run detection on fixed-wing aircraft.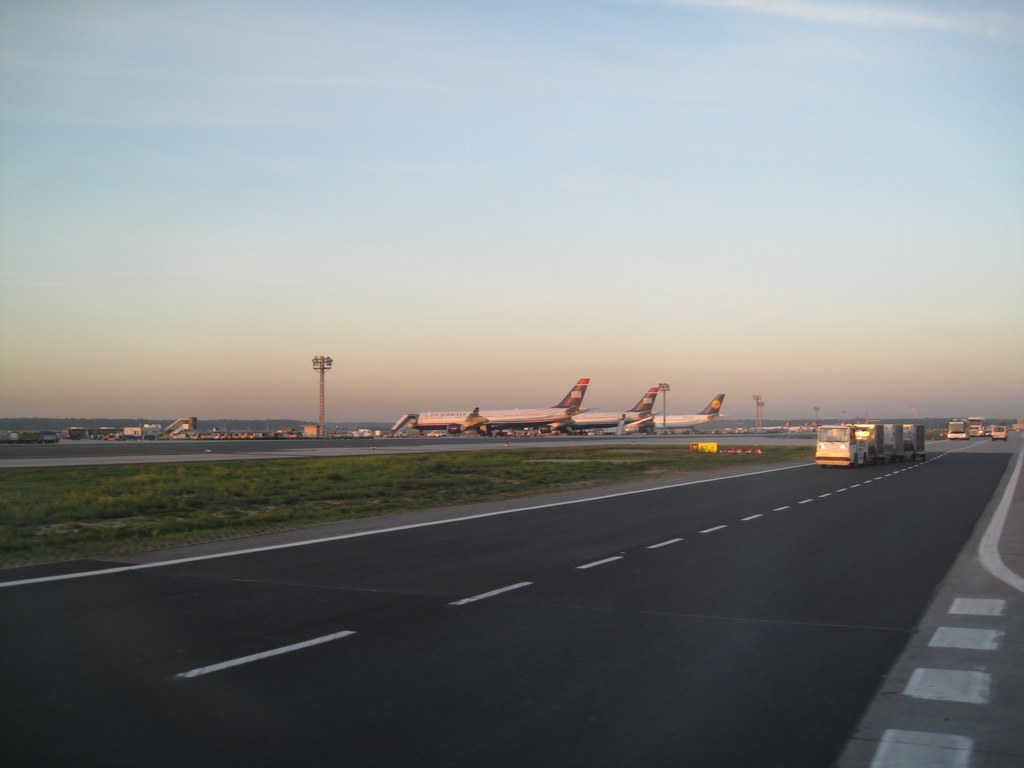
Result: x1=410 y1=372 x2=593 y2=436.
